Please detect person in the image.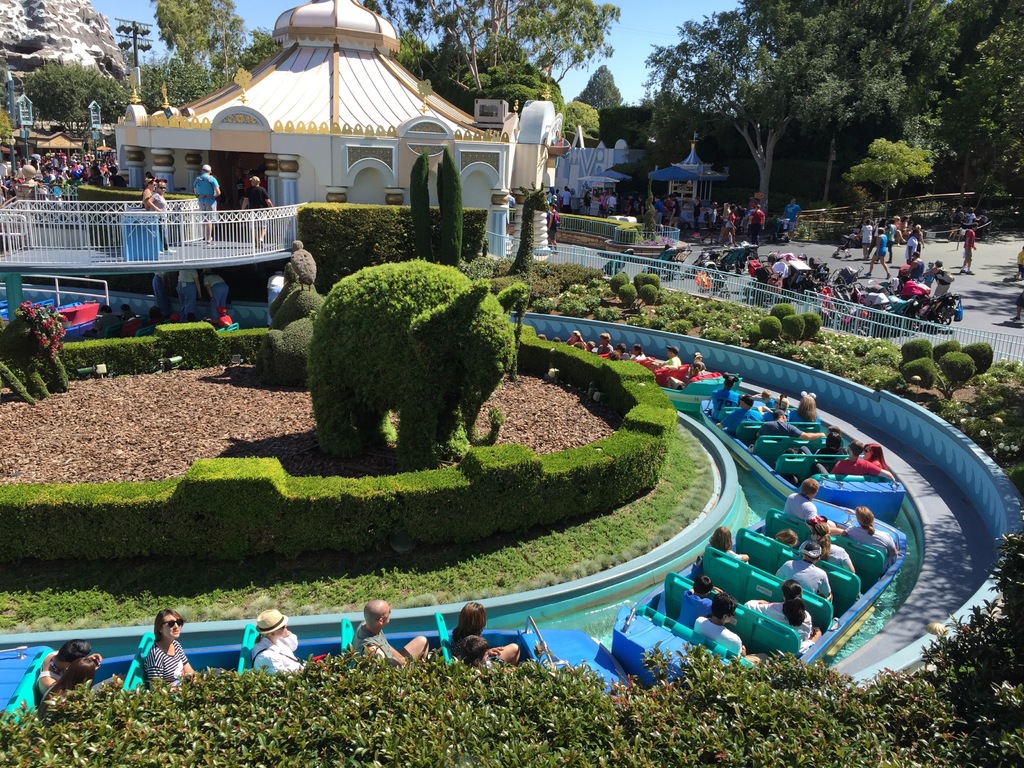
x1=773 y1=541 x2=833 y2=609.
